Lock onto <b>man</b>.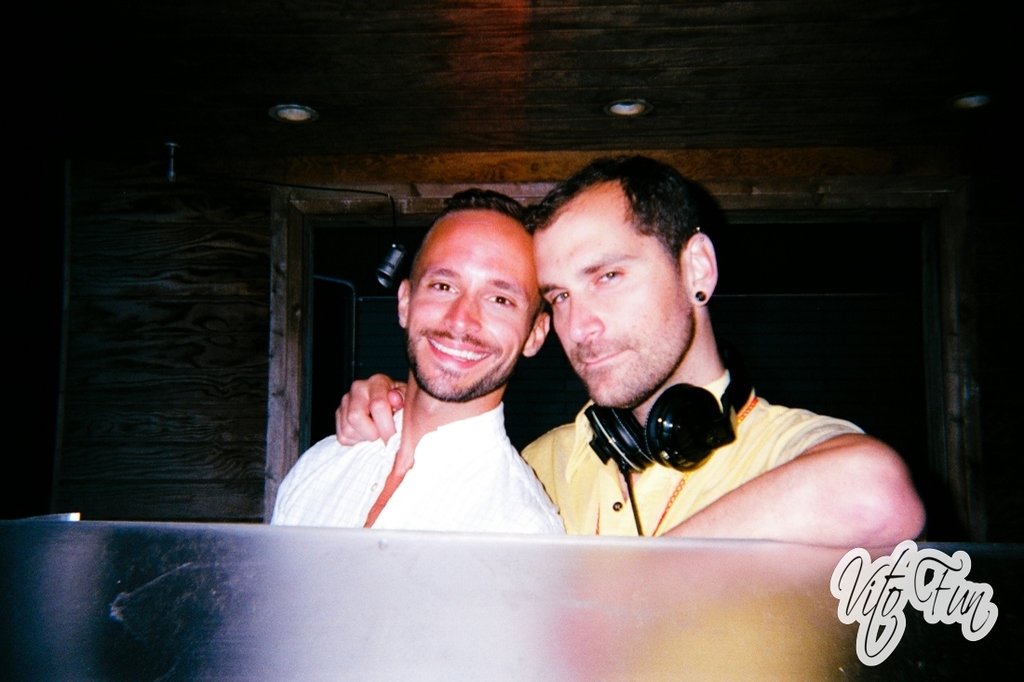
Locked: 320,150,928,549.
